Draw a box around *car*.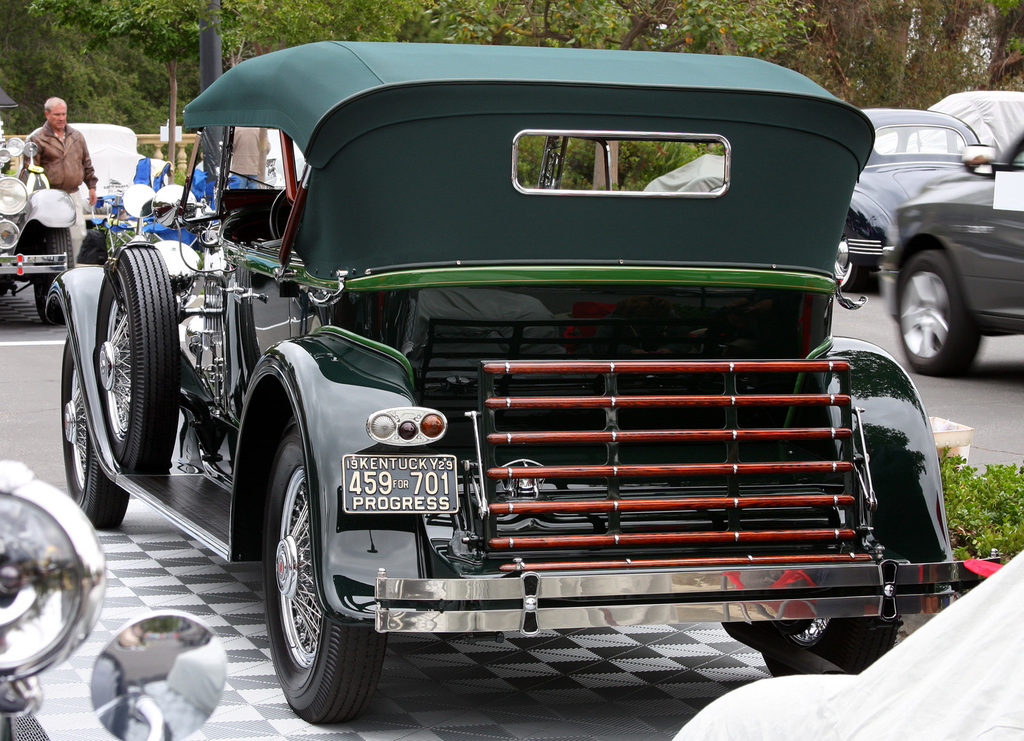
<box>874,128,1023,378</box>.
